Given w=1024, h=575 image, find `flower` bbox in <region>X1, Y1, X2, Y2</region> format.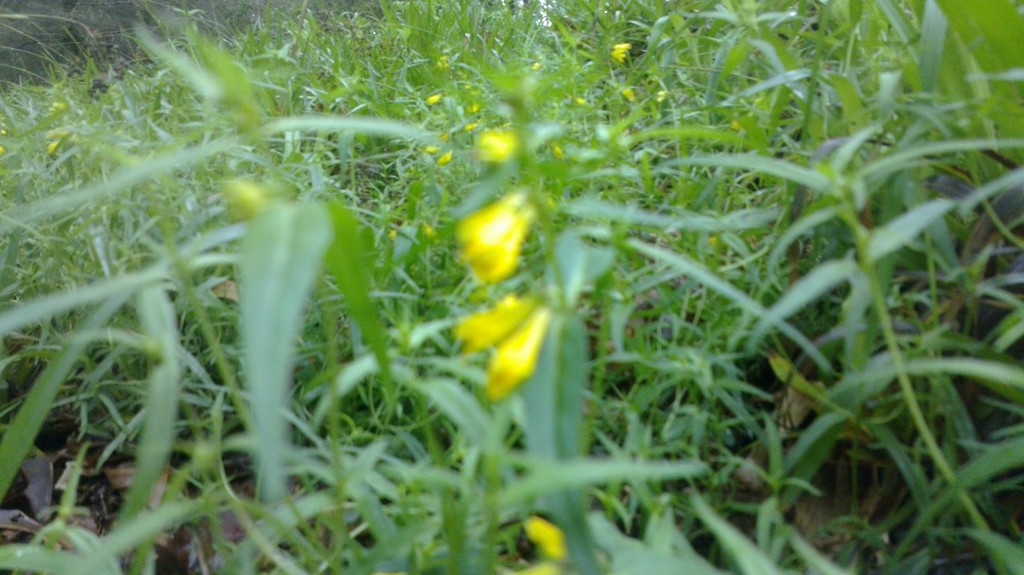
<region>435, 53, 448, 67</region>.
